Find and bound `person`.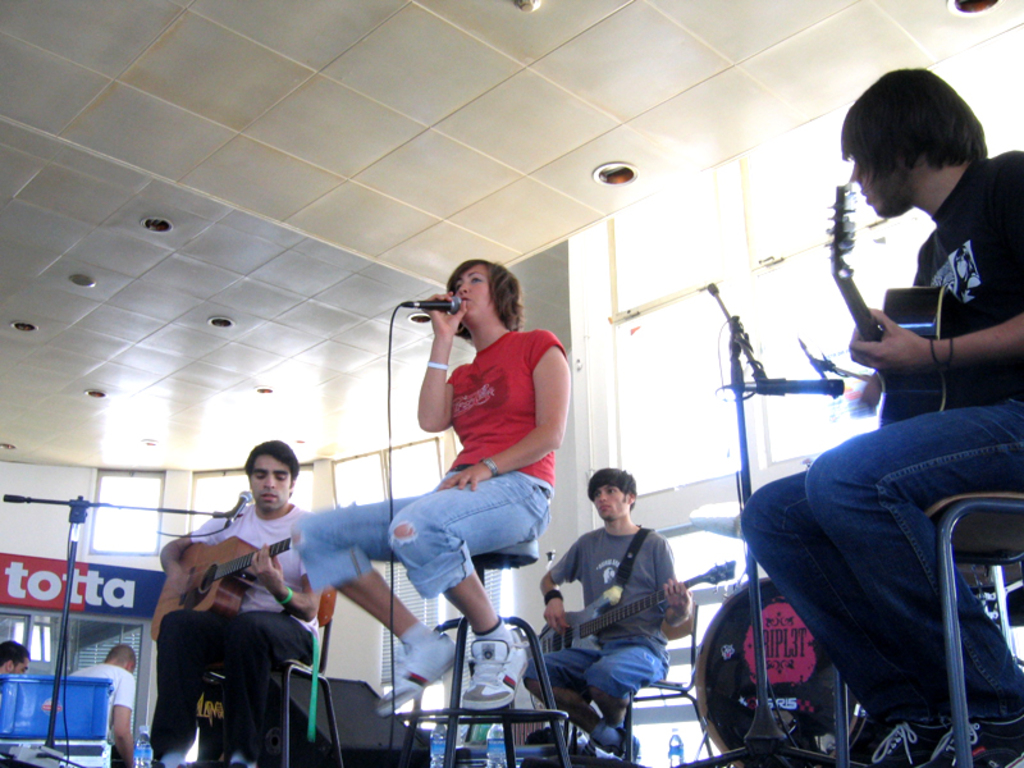
Bound: x1=155 y1=440 x2=317 y2=767.
